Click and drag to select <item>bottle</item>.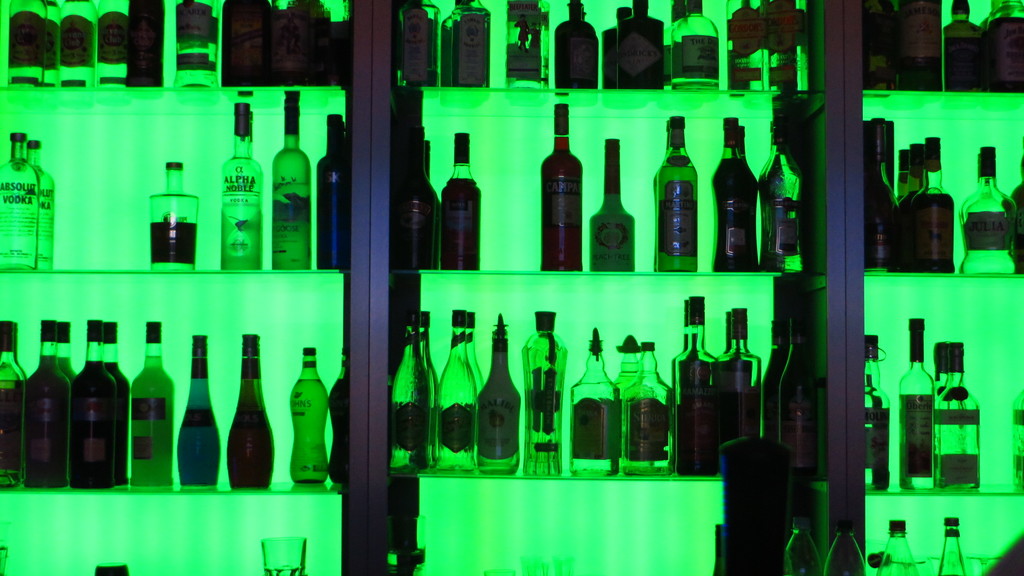
Selection: (x1=899, y1=313, x2=943, y2=490).
